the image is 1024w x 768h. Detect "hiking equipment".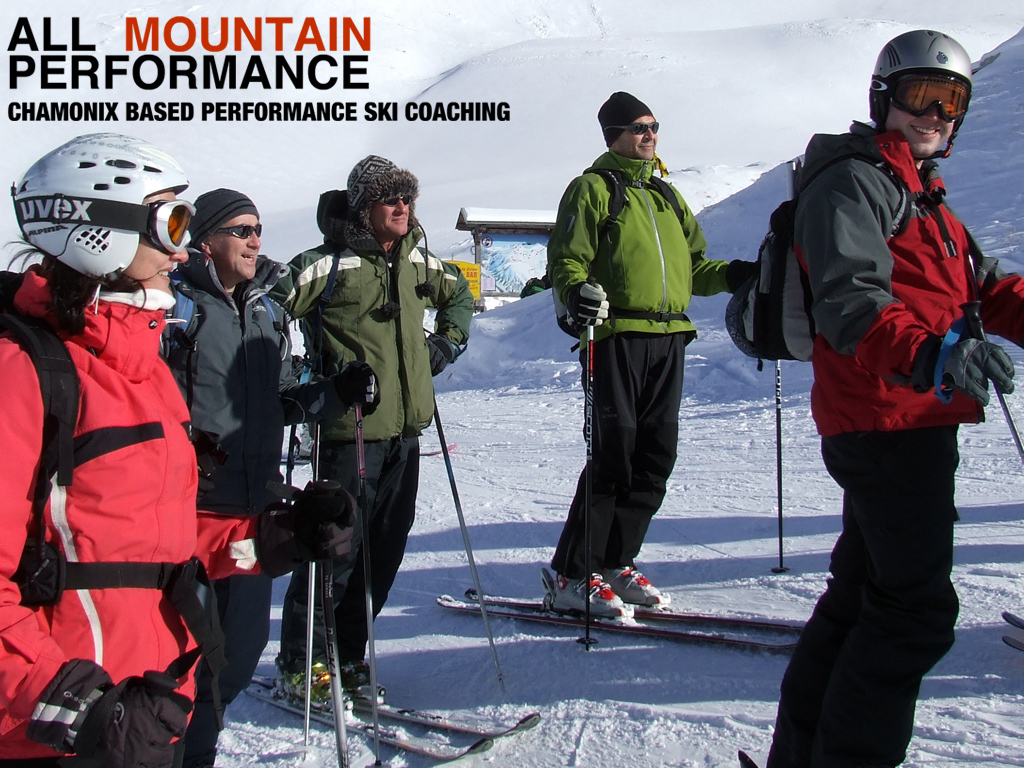
Detection: bbox=[344, 397, 390, 767].
